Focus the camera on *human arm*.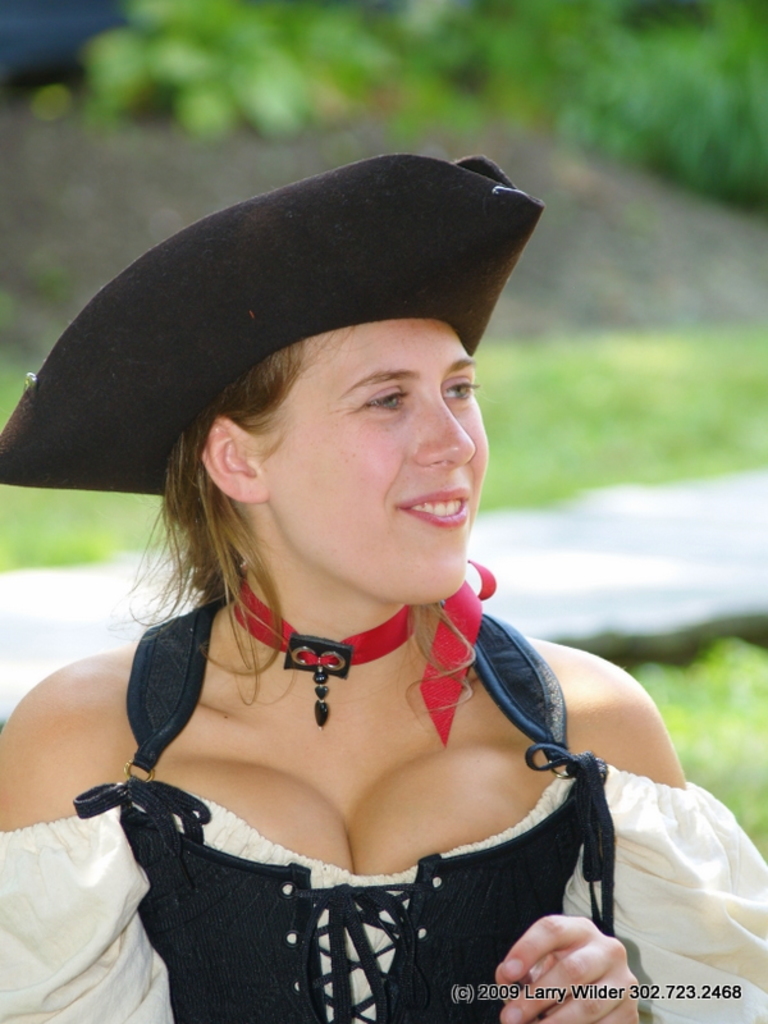
Focus region: bbox(0, 658, 173, 1023).
